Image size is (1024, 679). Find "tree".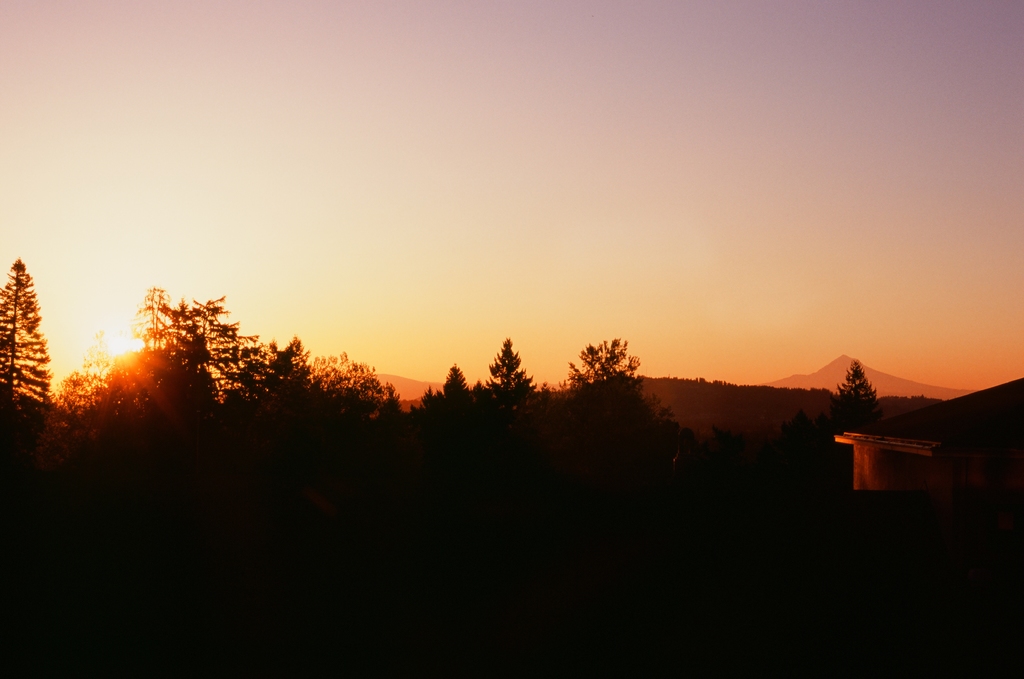
824,356,884,435.
